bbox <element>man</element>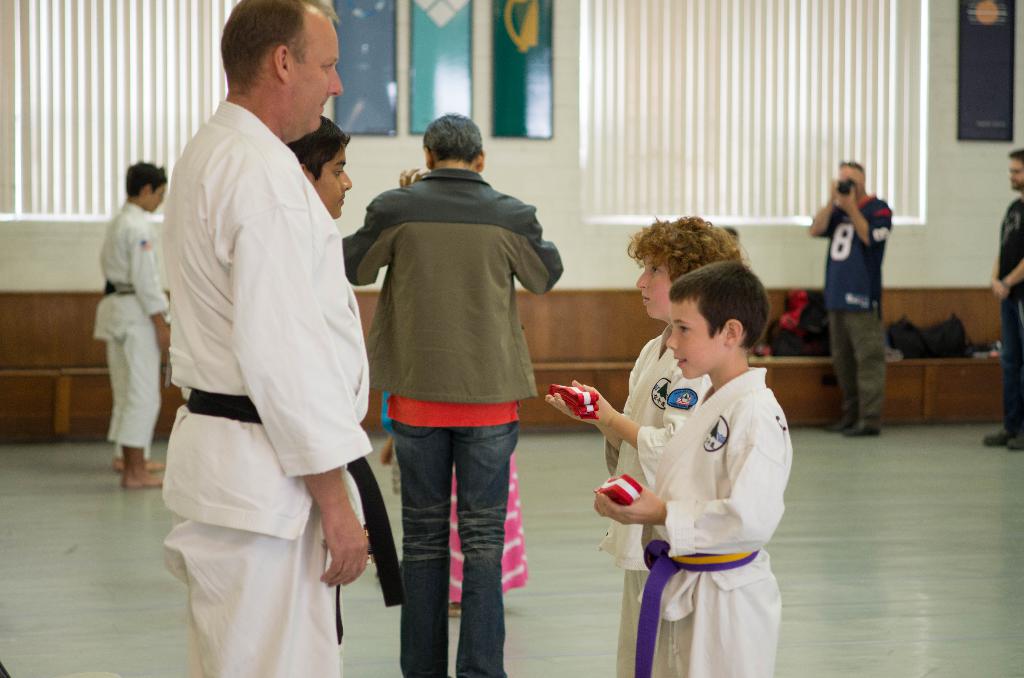
box=[344, 113, 559, 677]
